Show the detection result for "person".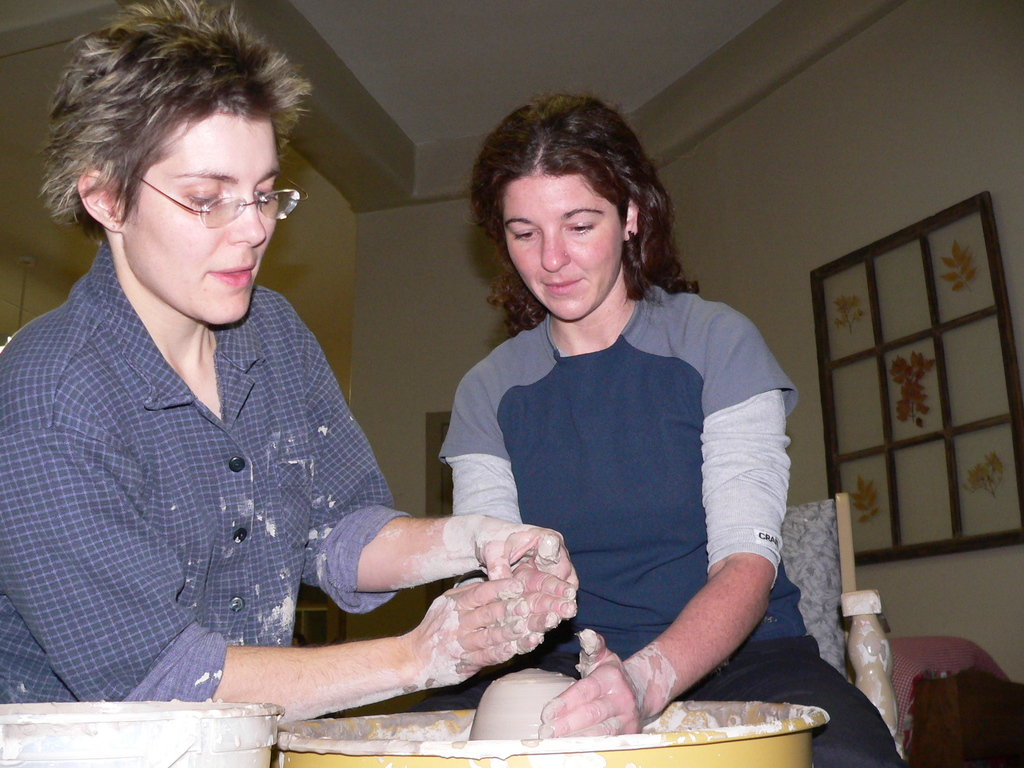
x1=440 y1=88 x2=902 y2=767.
